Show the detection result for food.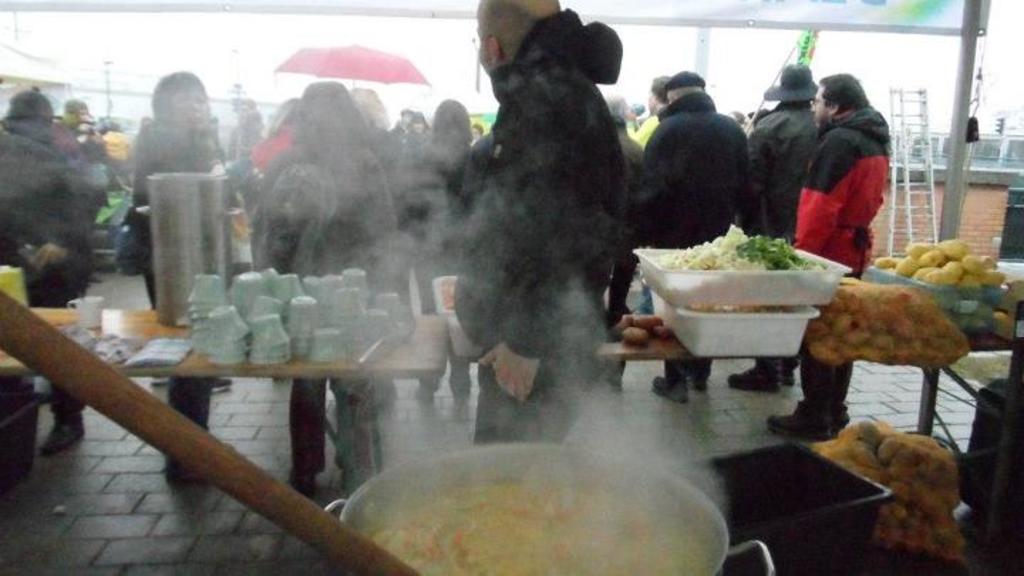
Rect(805, 266, 969, 381).
